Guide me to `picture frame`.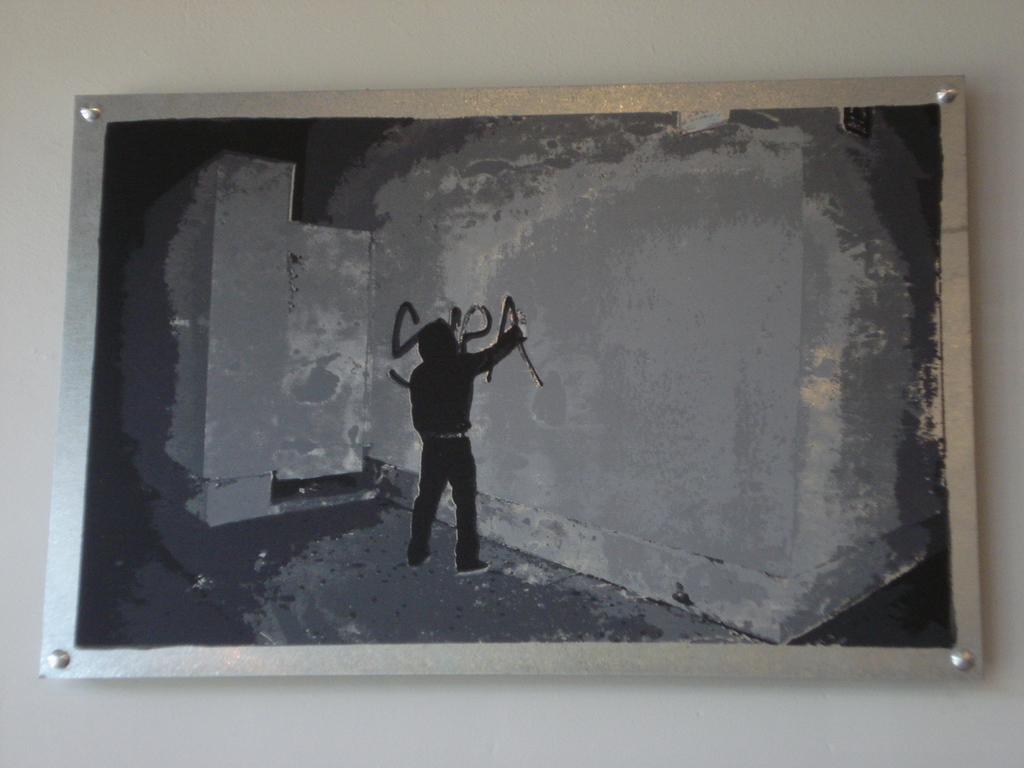
Guidance: [left=42, top=78, right=986, bottom=678].
